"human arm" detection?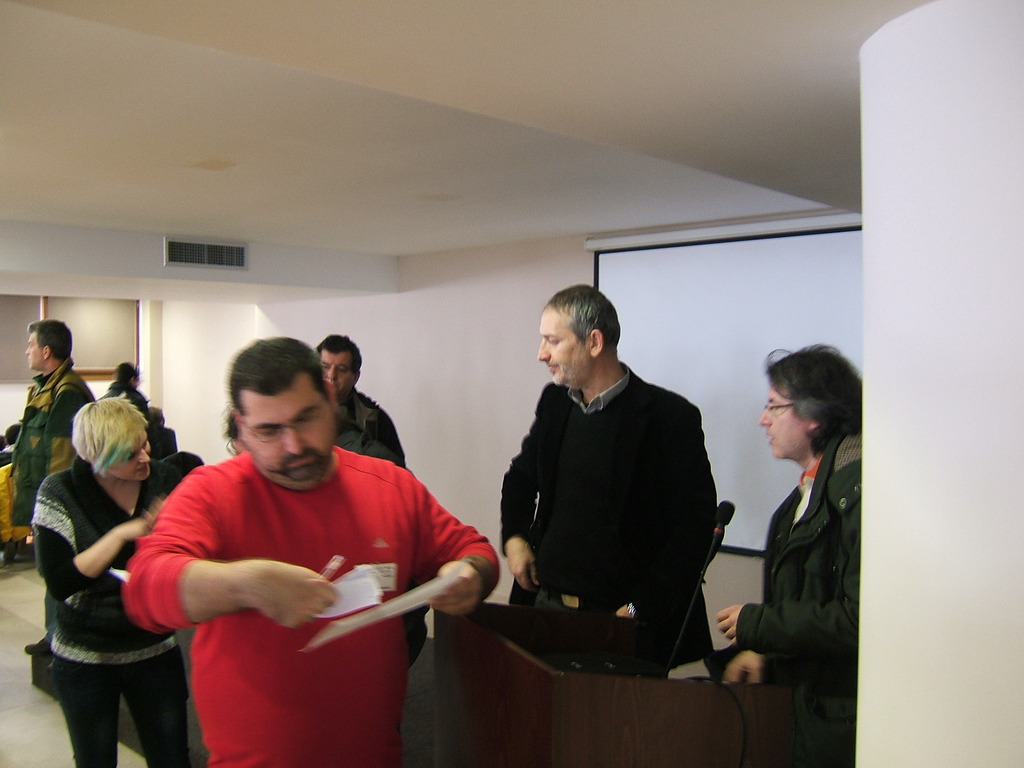
45/484/163/604
